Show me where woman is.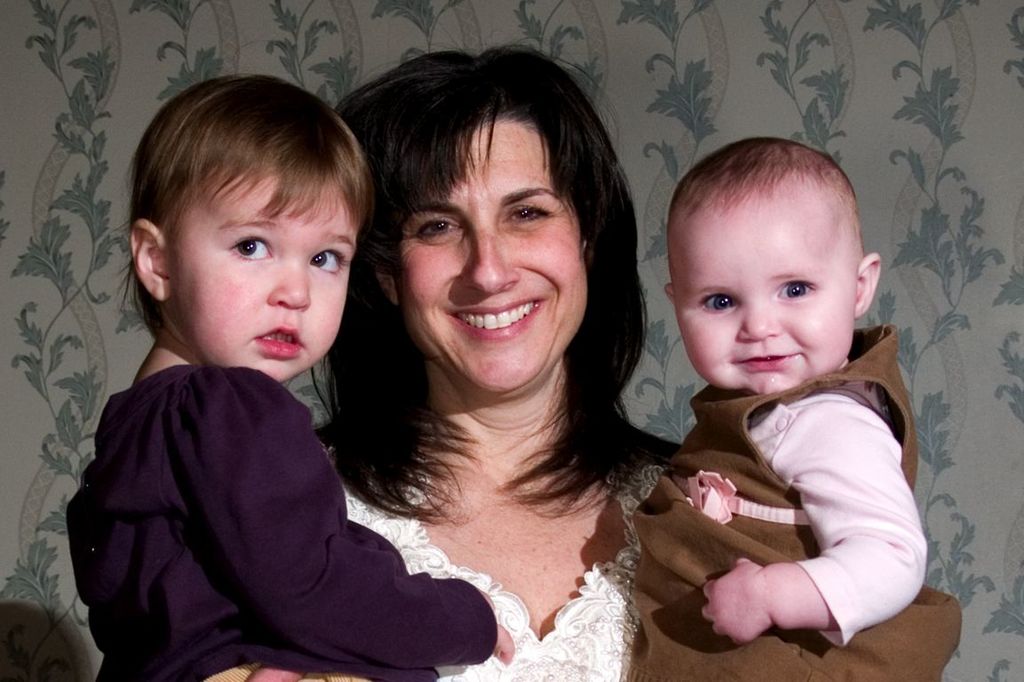
woman is at bbox=(222, 28, 747, 681).
